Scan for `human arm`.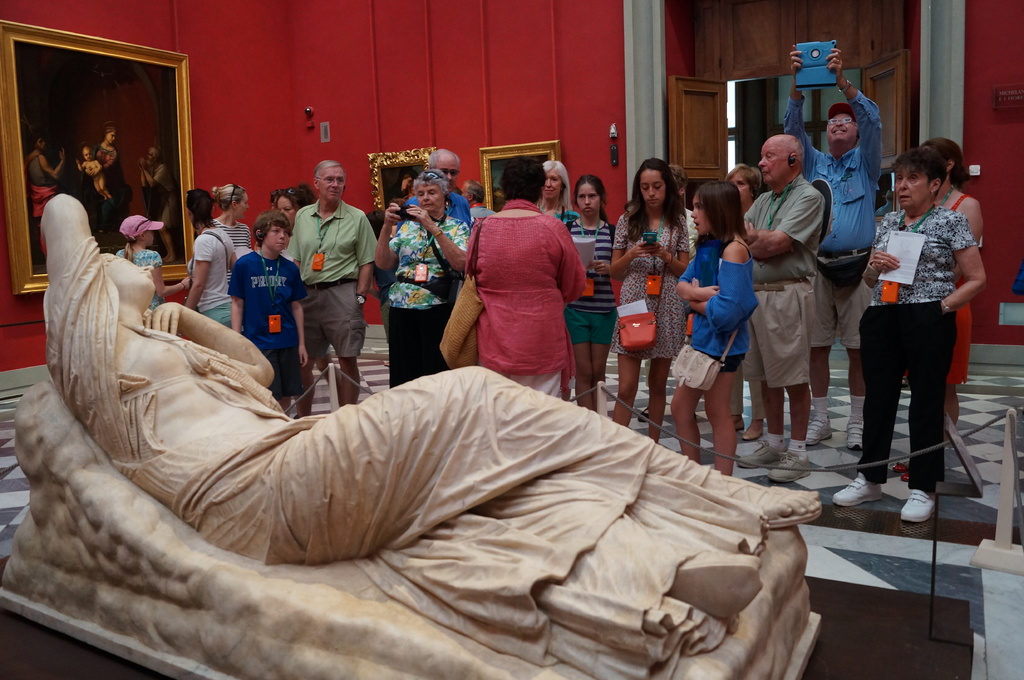
Scan result: region(286, 264, 312, 370).
